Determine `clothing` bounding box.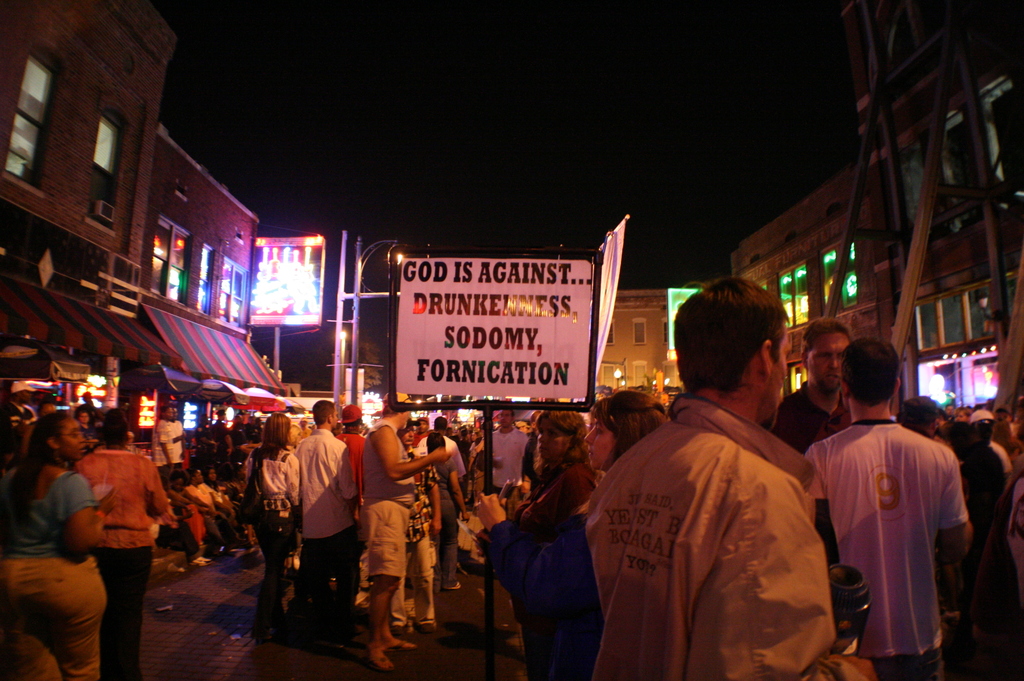
Determined: 579,388,820,677.
